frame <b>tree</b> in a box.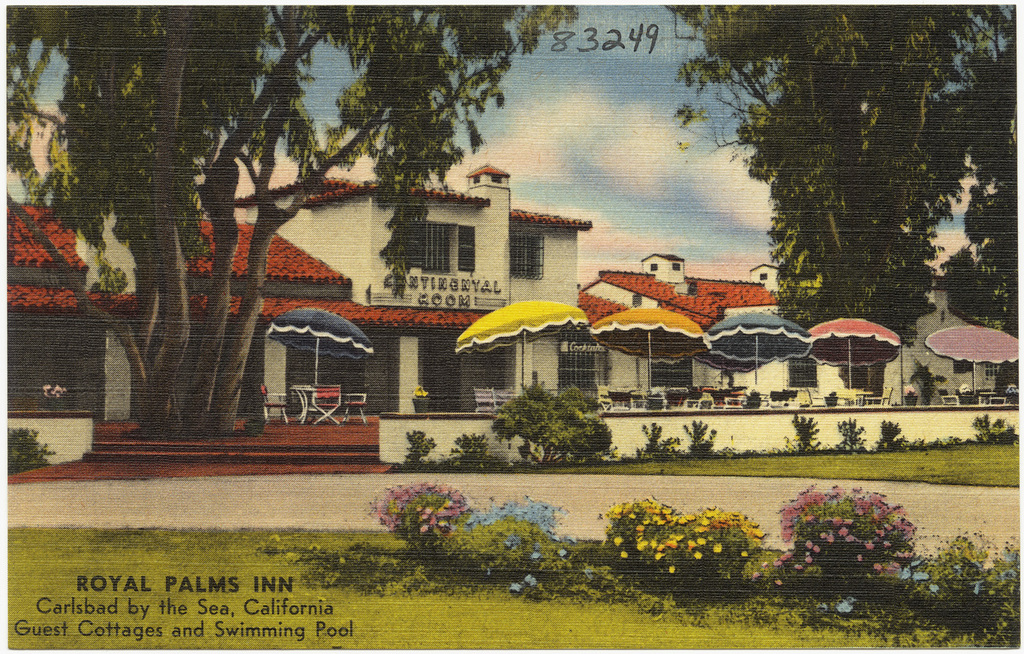
bbox=(8, 6, 581, 437).
